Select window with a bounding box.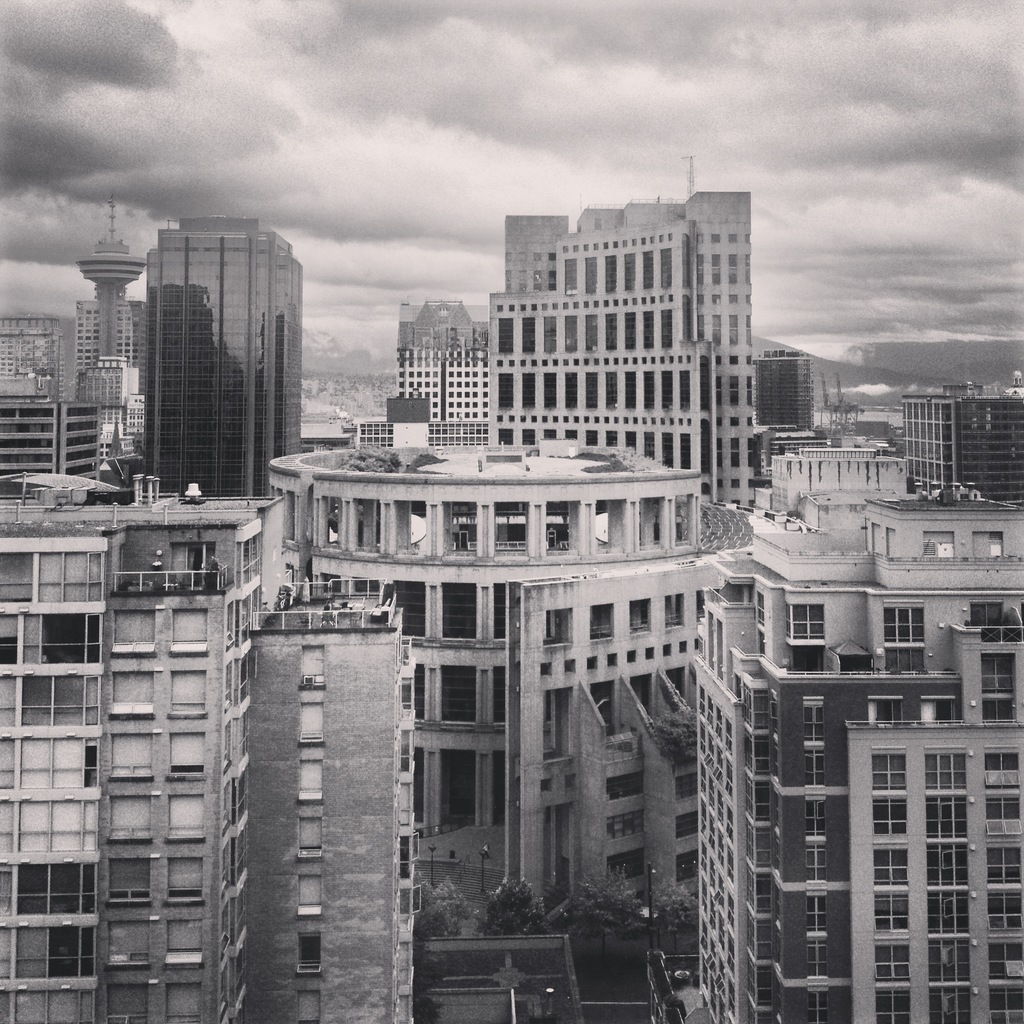
bbox=(501, 378, 520, 402).
